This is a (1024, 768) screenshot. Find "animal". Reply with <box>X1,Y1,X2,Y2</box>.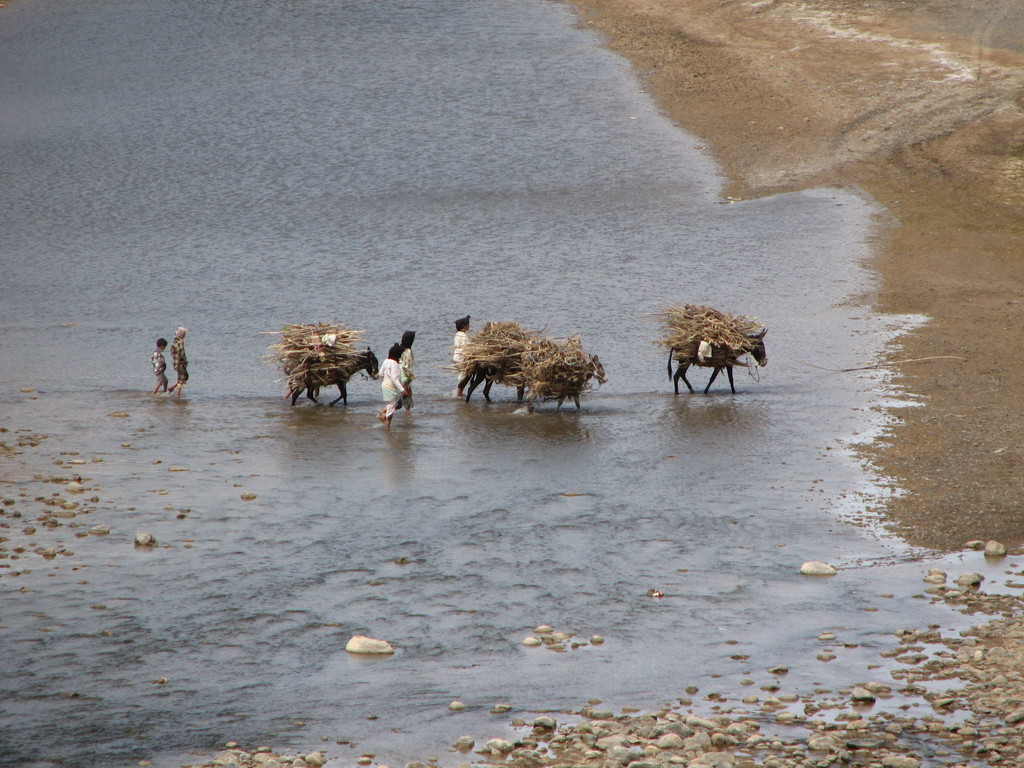
<box>292,352,376,405</box>.
